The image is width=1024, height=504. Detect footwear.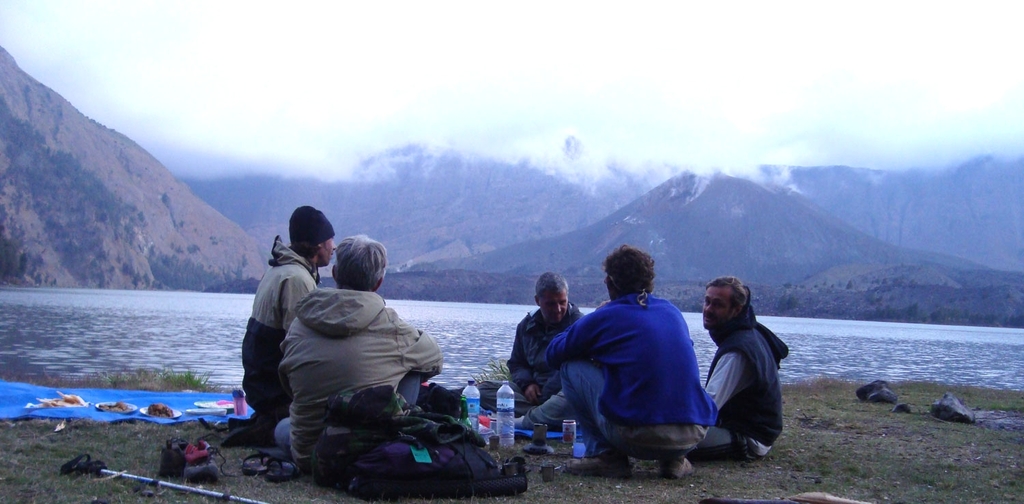
Detection: left=659, top=458, right=695, bottom=477.
